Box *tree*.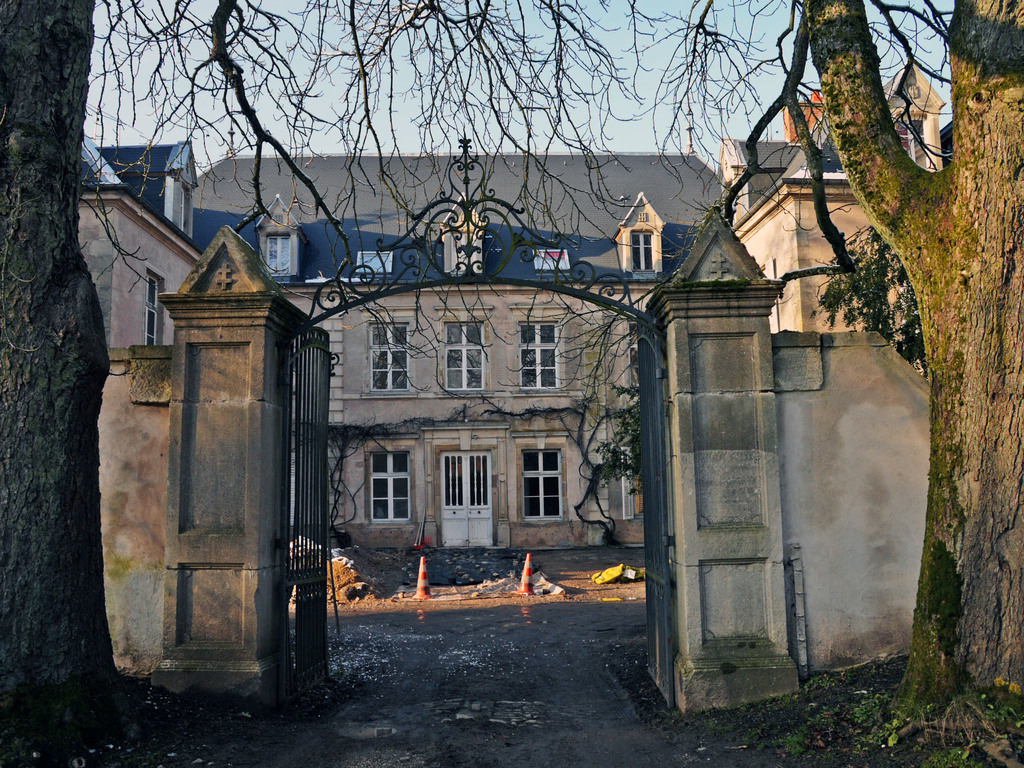
[498, 0, 1023, 767].
